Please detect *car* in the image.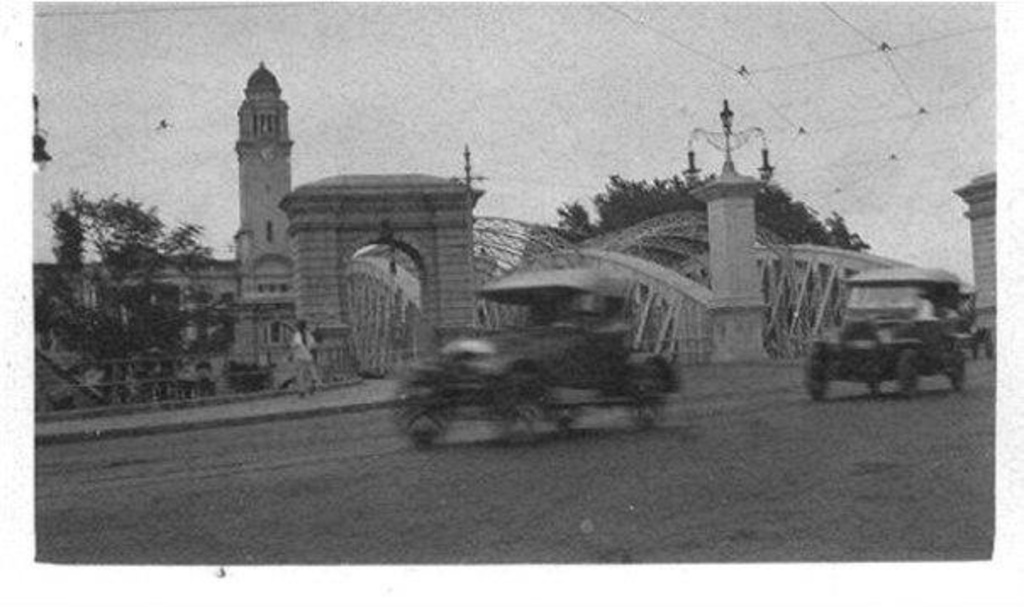
region(398, 259, 682, 429).
